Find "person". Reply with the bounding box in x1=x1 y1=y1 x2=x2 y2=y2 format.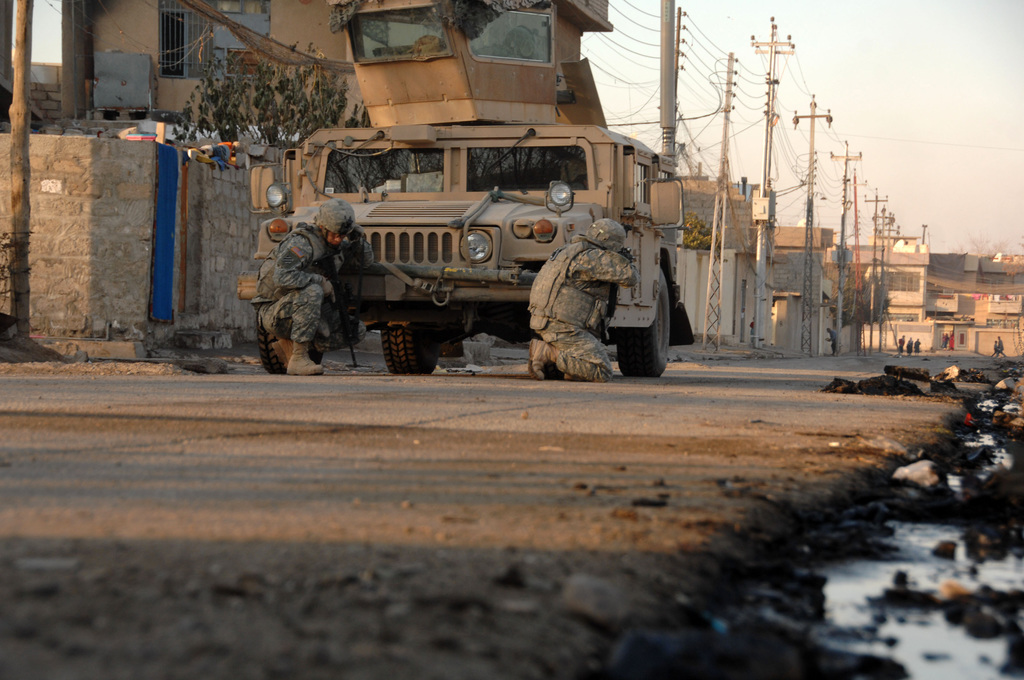
x1=527 y1=219 x2=639 y2=385.
